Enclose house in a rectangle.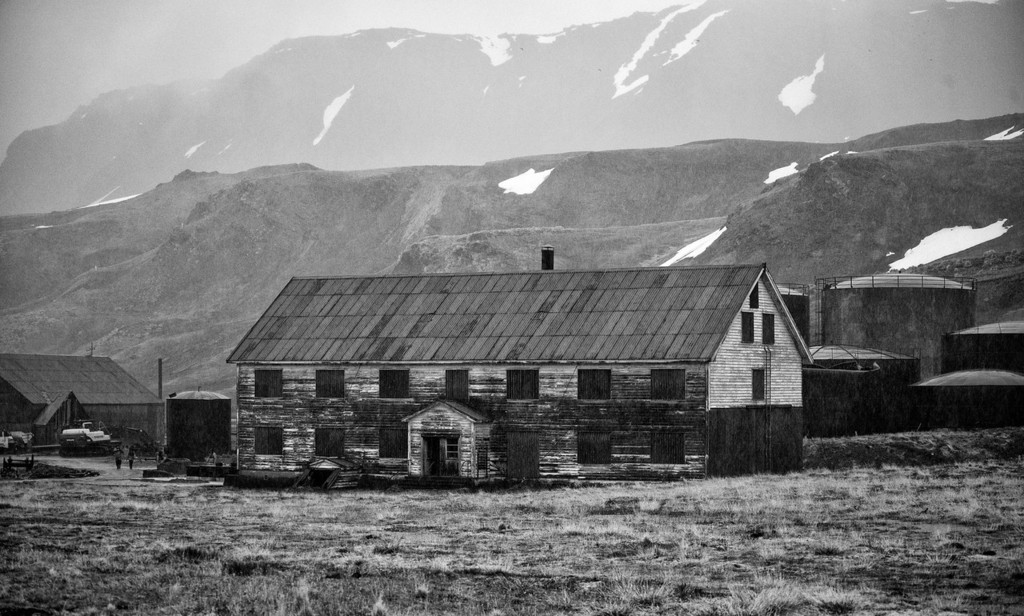
{"left": 224, "top": 270, "right": 808, "bottom": 473}.
